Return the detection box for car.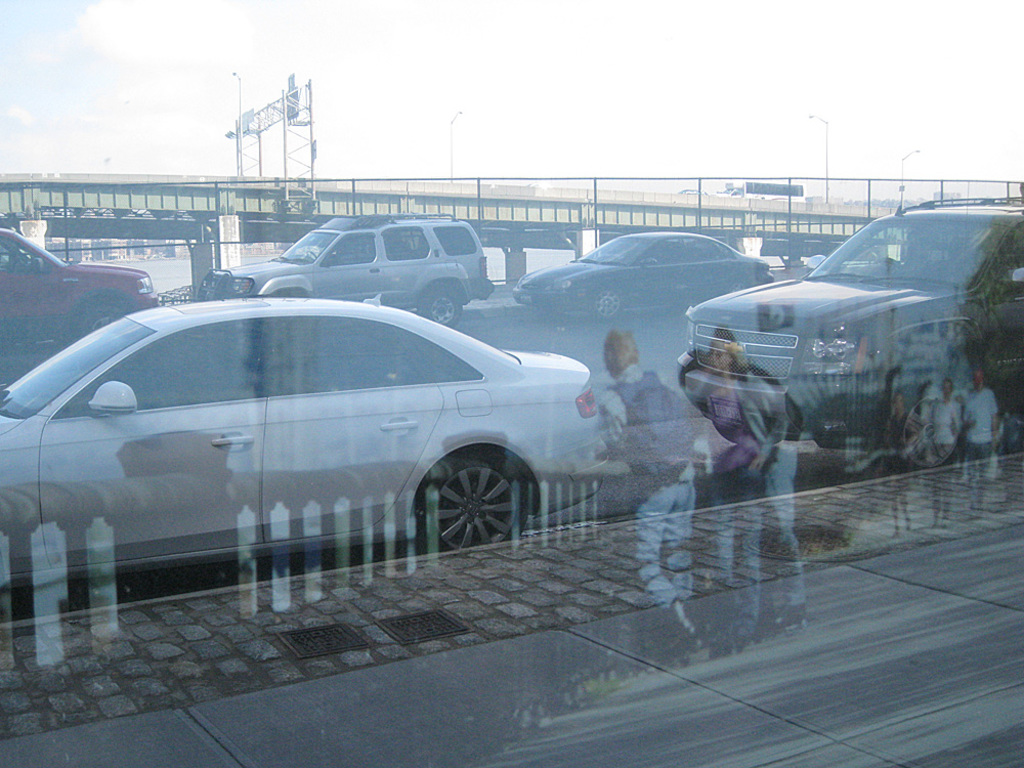
187,213,495,329.
